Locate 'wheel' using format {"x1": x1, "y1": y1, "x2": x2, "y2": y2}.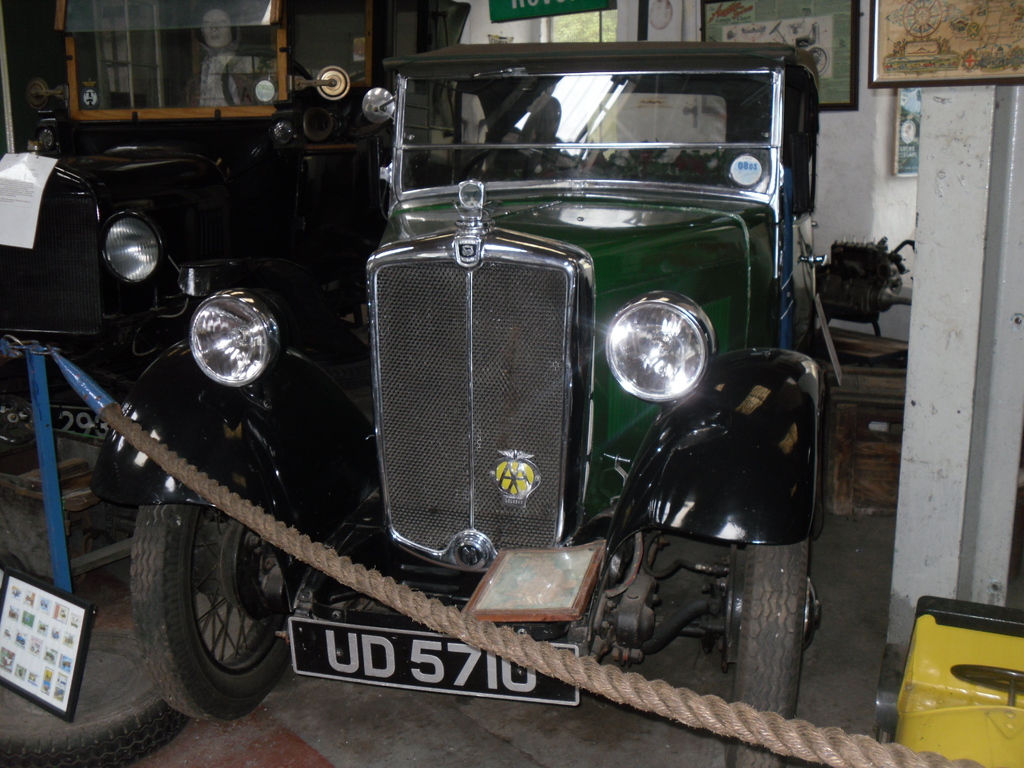
{"x1": 0, "y1": 627, "x2": 187, "y2": 767}.
